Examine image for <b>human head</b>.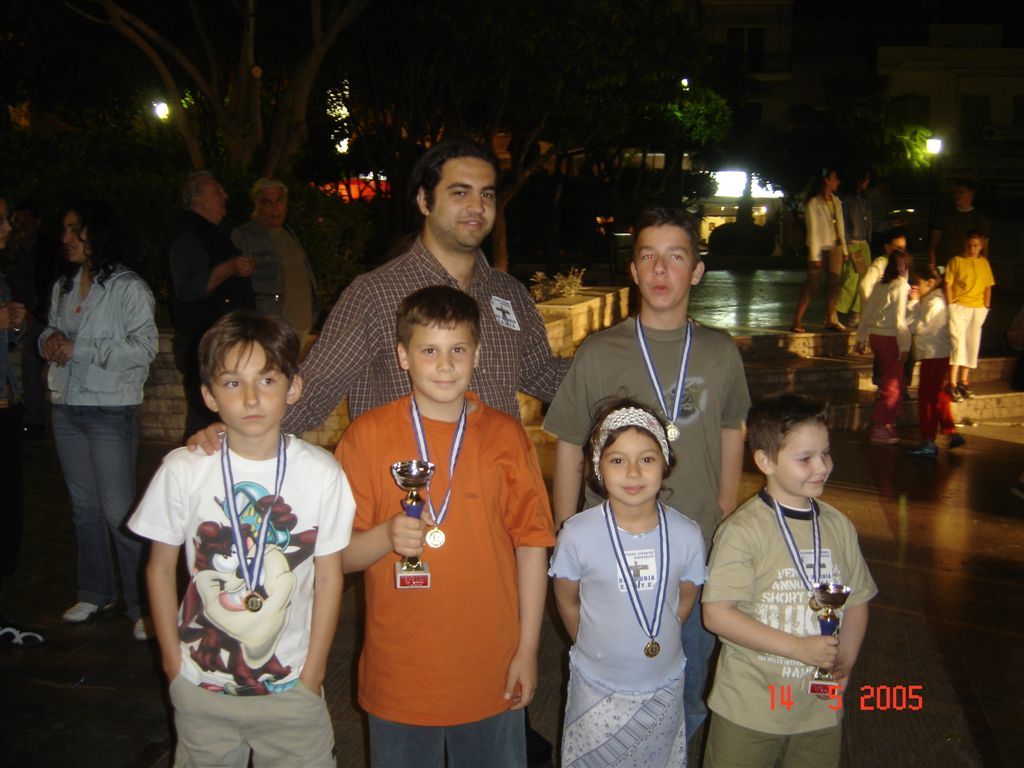
Examination result: [x1=254, y1=178, x2=292, y2=226].
